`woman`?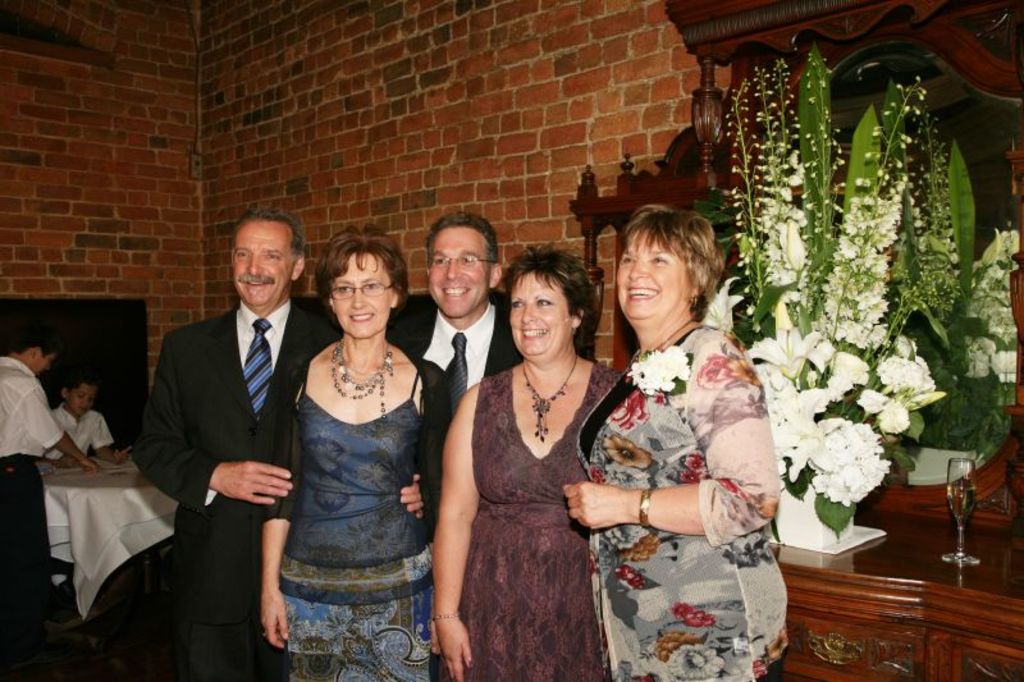
x1=260 y1=221 x2=452 y2=681
